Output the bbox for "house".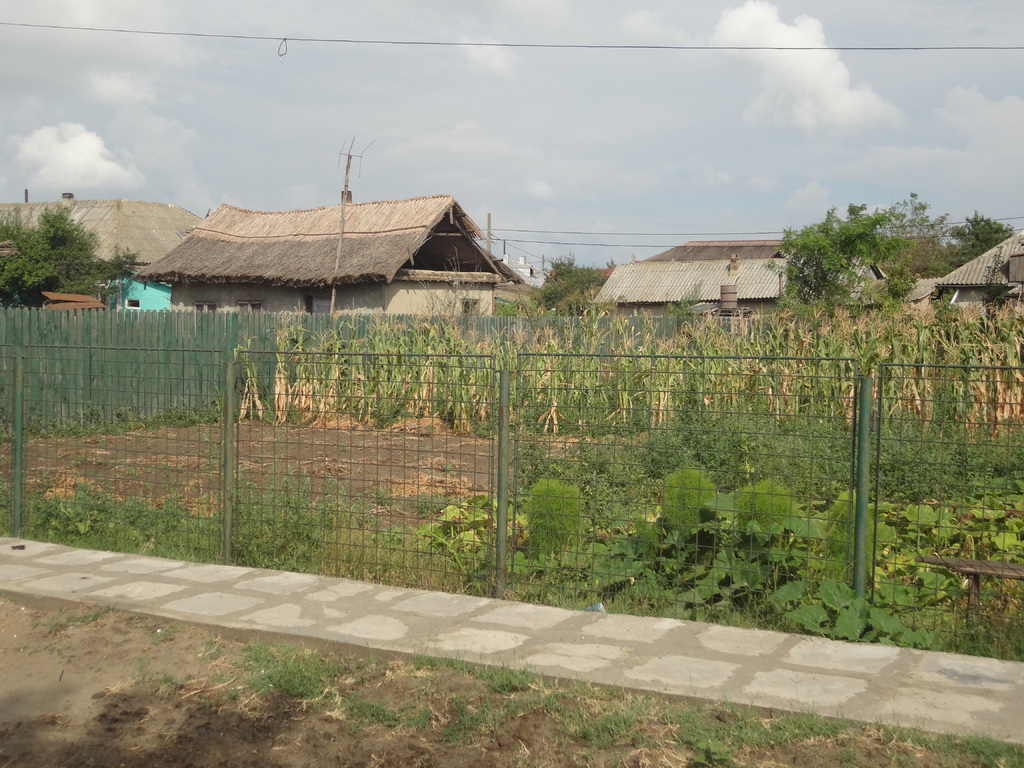
pyautogui.locateOnScreen(140, 200, 522, 333).
